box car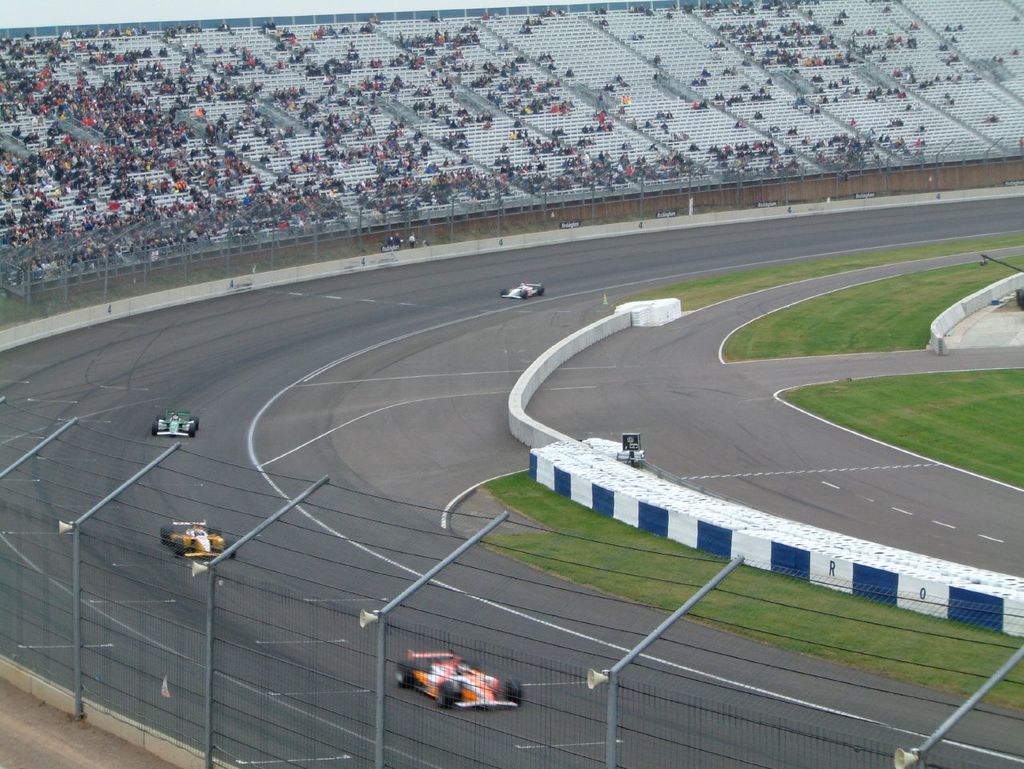
x1=160 y1=520 x2=237 y2=560
